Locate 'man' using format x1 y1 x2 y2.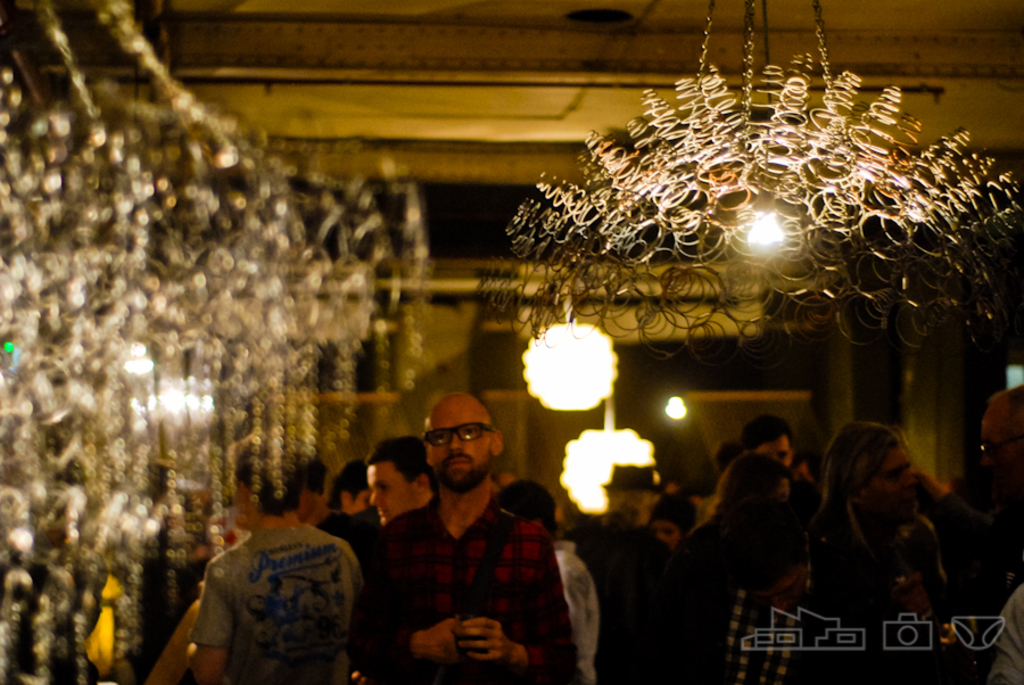
928 387 1023 599.
